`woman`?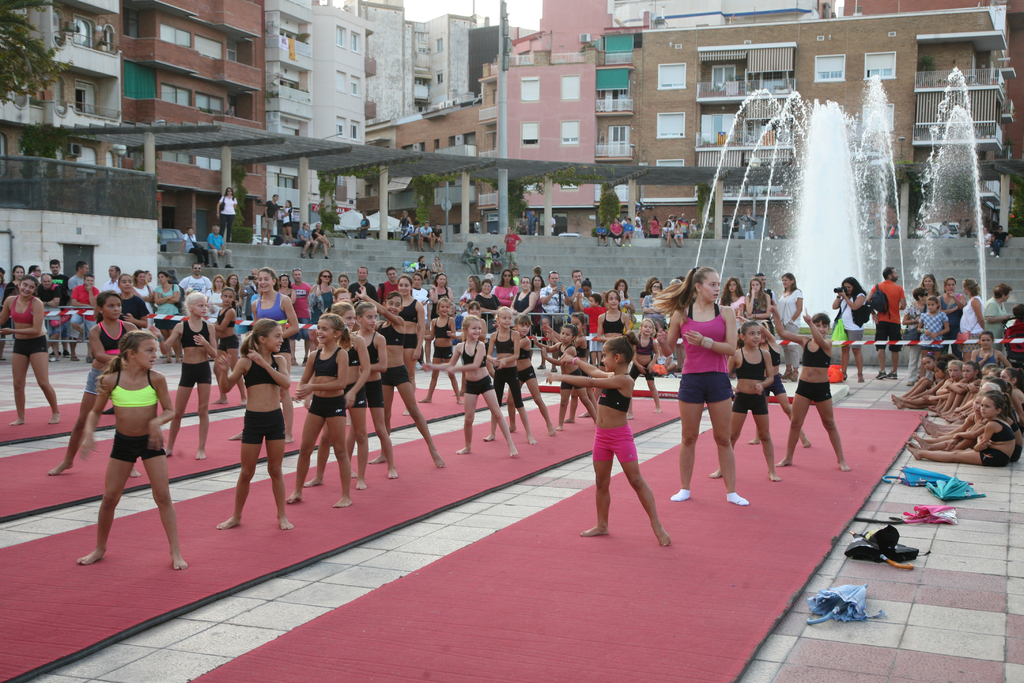
775 270 810 374
